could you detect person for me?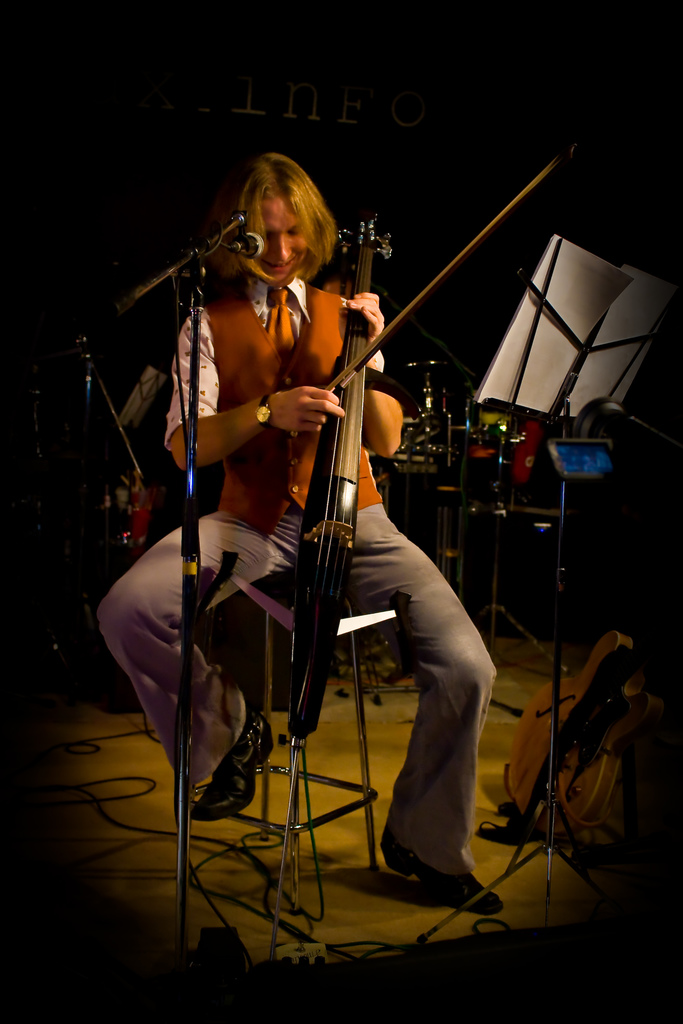
Detection result: 97 147 504 913.
